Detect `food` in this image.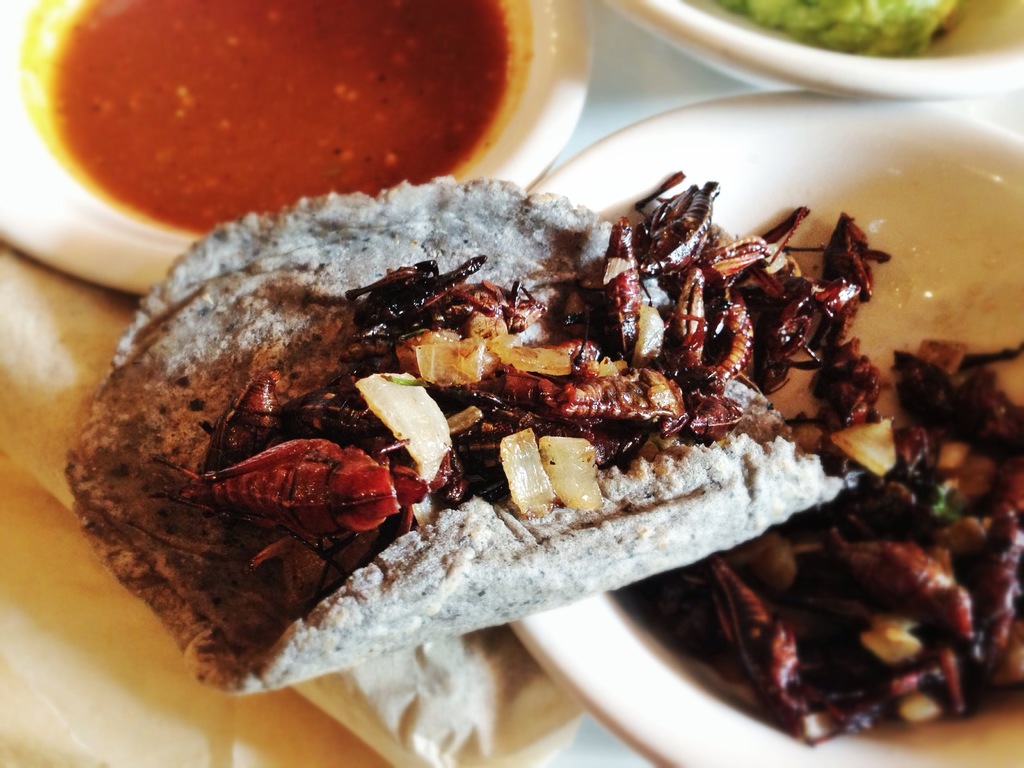
Detection: <box>77,143,963,696</box>.
